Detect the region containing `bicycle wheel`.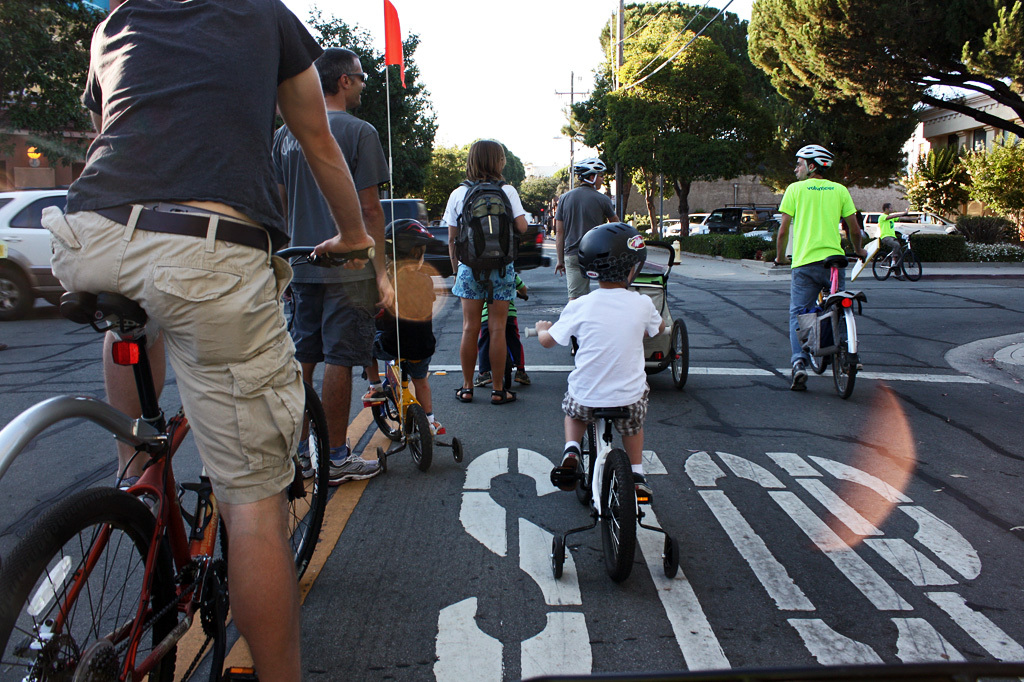
(x1=406, y1=410, x2=442, y2=479).
